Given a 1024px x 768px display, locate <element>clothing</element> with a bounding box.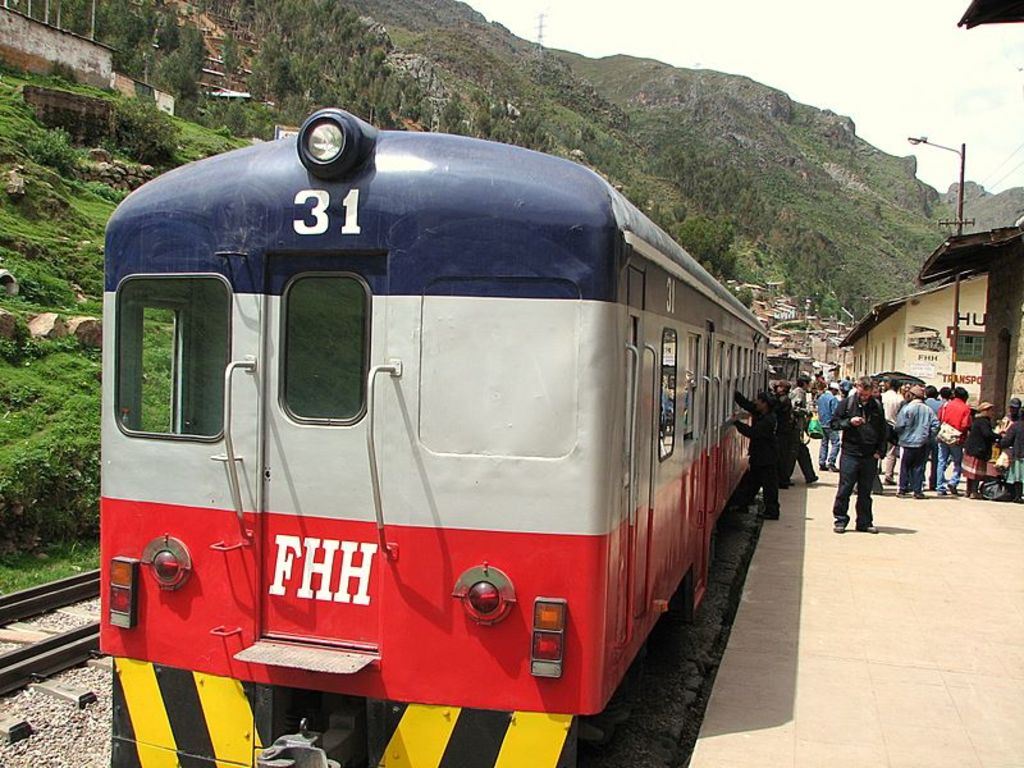
Located: Rect(814, 392, 835, 463).
